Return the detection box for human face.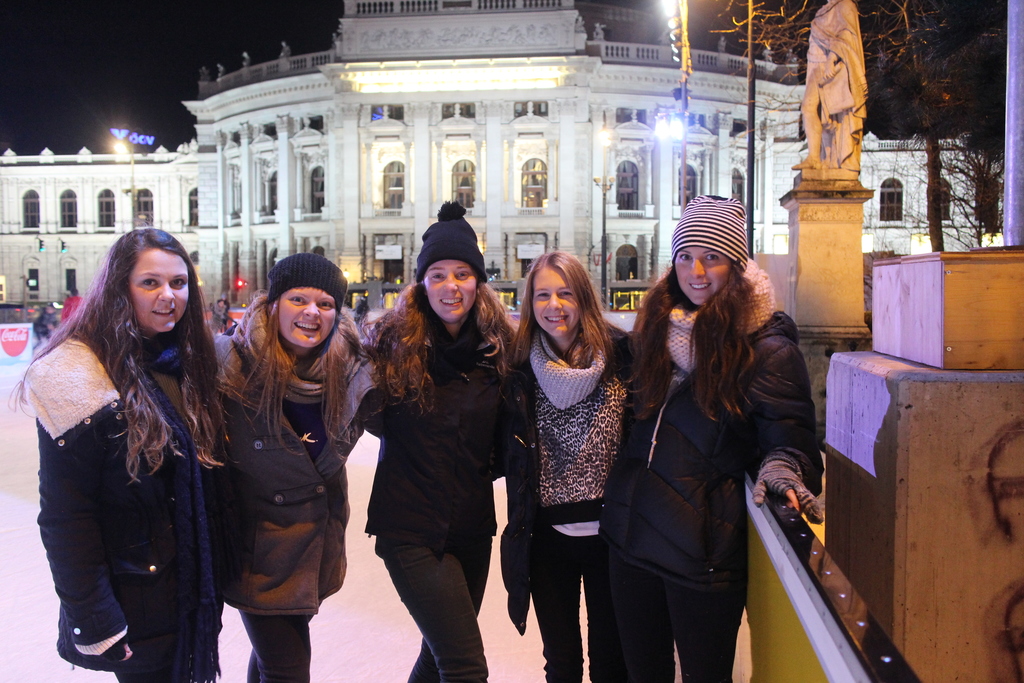
detection(129, 250, 191, 331).
